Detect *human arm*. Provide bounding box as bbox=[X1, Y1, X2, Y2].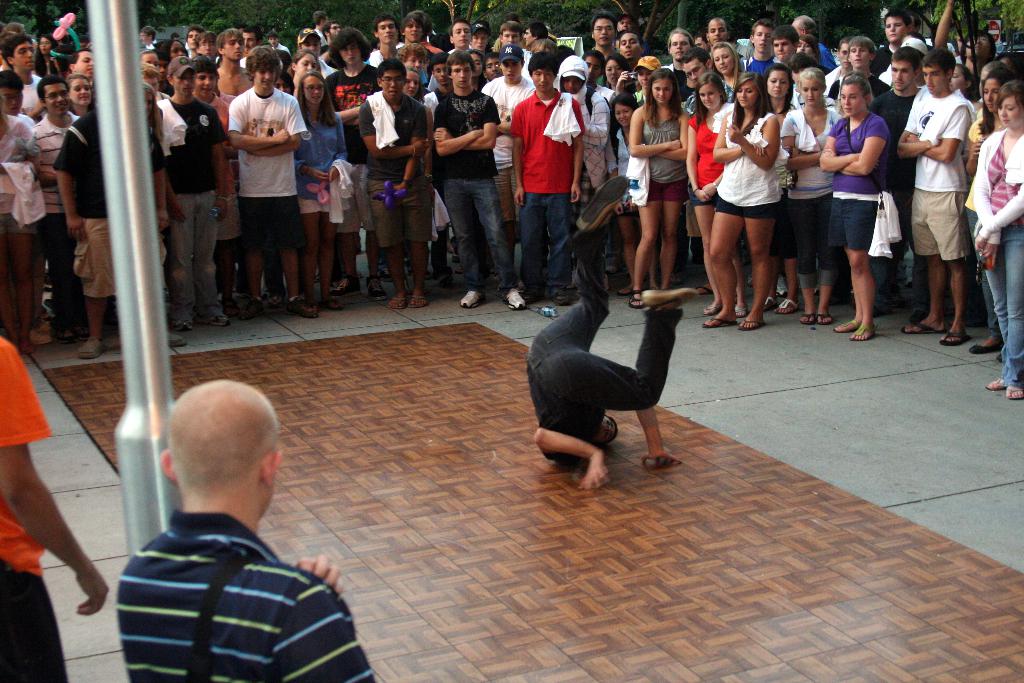
bbox=[905, 104, 968, 169].
